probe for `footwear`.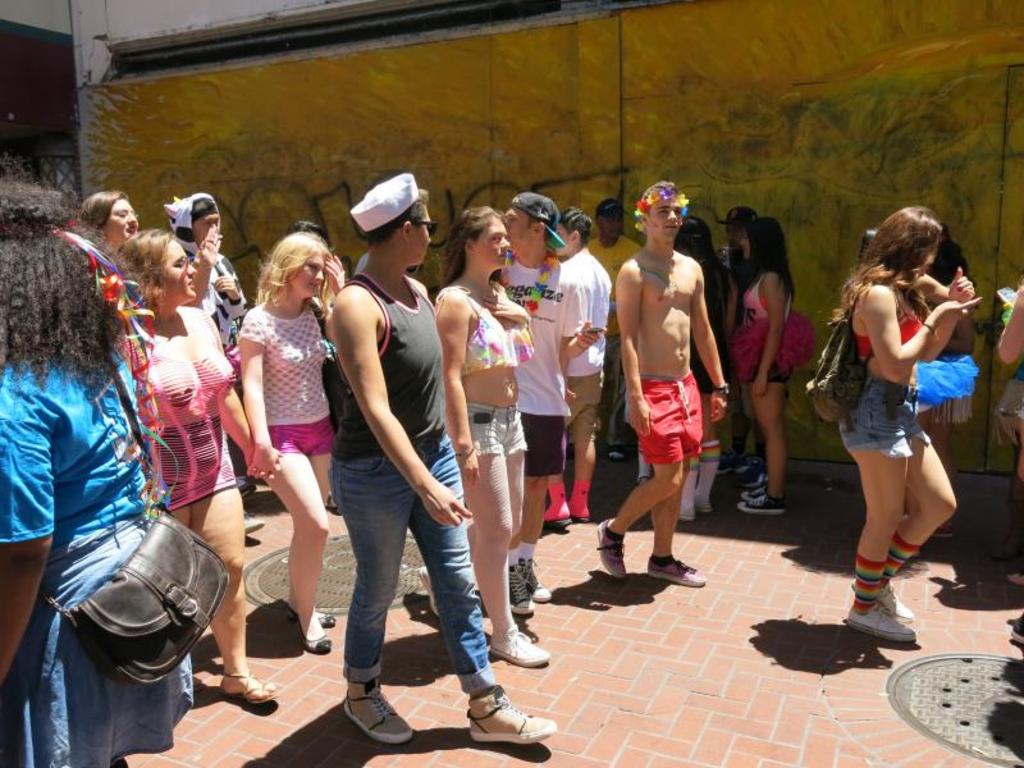
Probe result: <region>218, 673, 271, 709</region>.
